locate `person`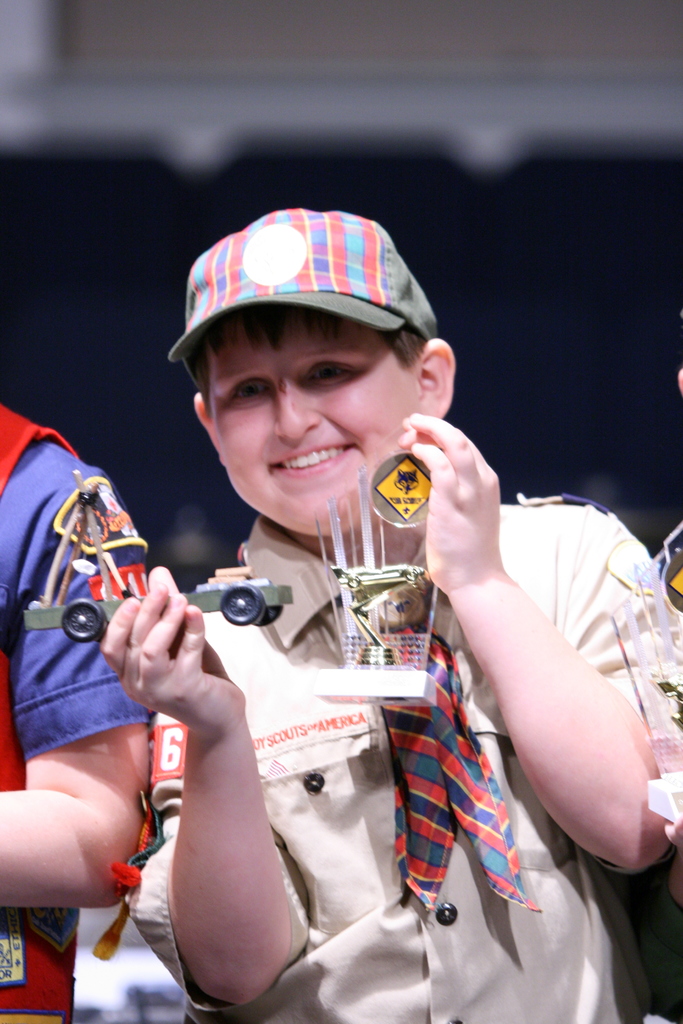
{"x1": 0, "y1": 372, "x2": 158, "y2": 1023}
